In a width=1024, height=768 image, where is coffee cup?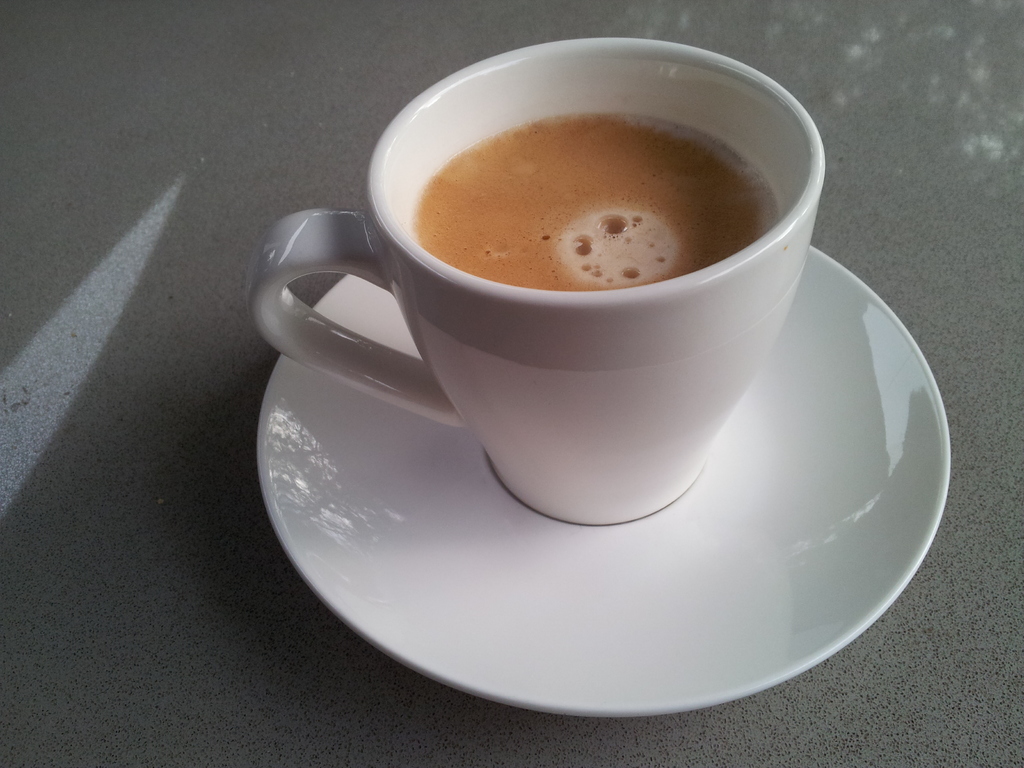
<bbox>248, 31, 829, 531</bbox>.
